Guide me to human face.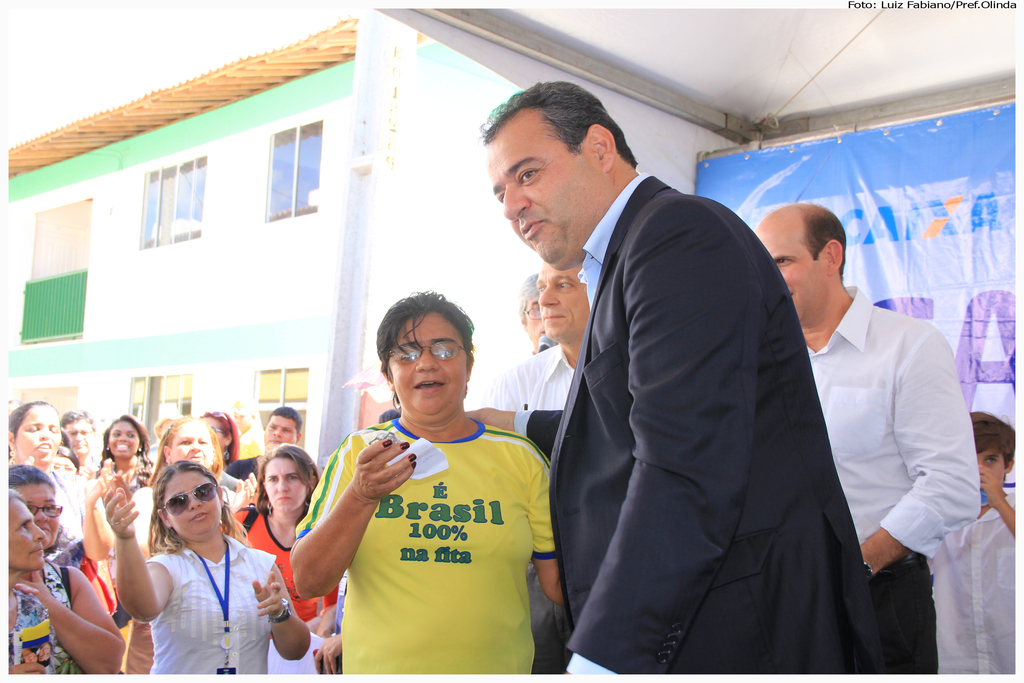
Guidance: BBox(486, 129, 599, 258).
